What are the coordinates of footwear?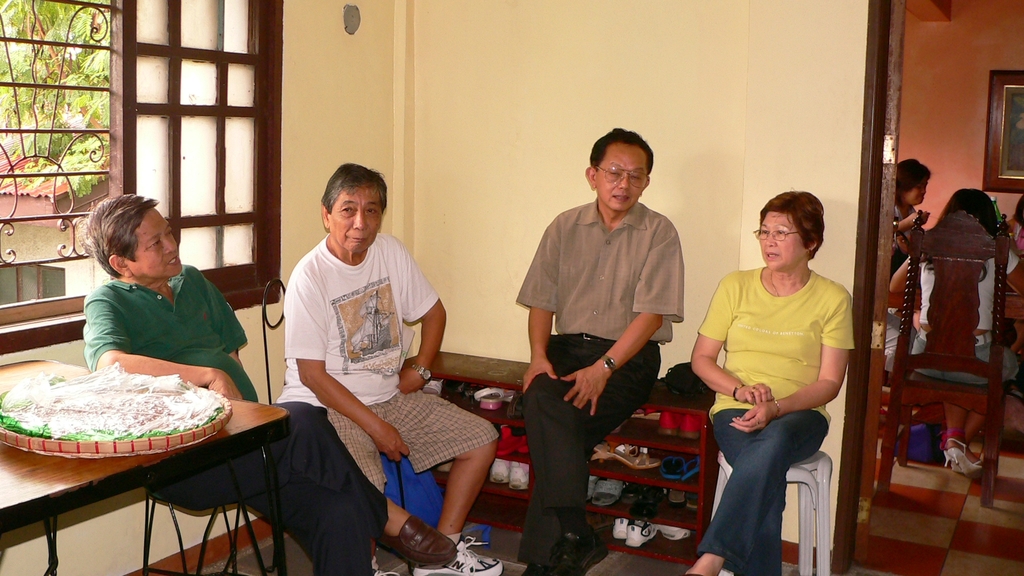
Rect(412, 532, 507, 575).
